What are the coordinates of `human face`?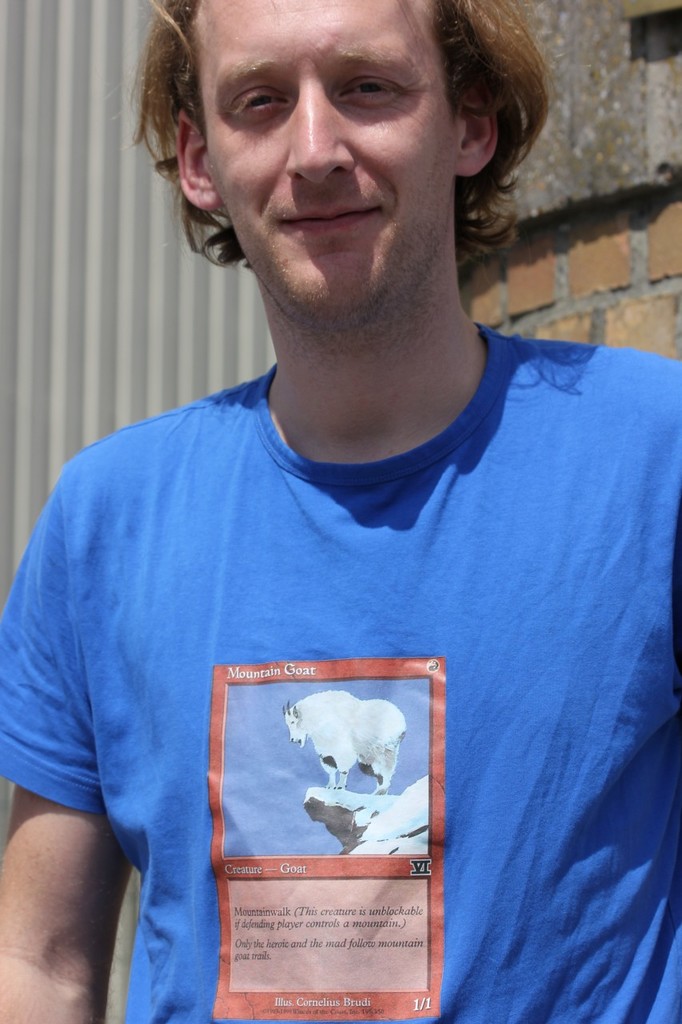
203, 0, 461, 322.
